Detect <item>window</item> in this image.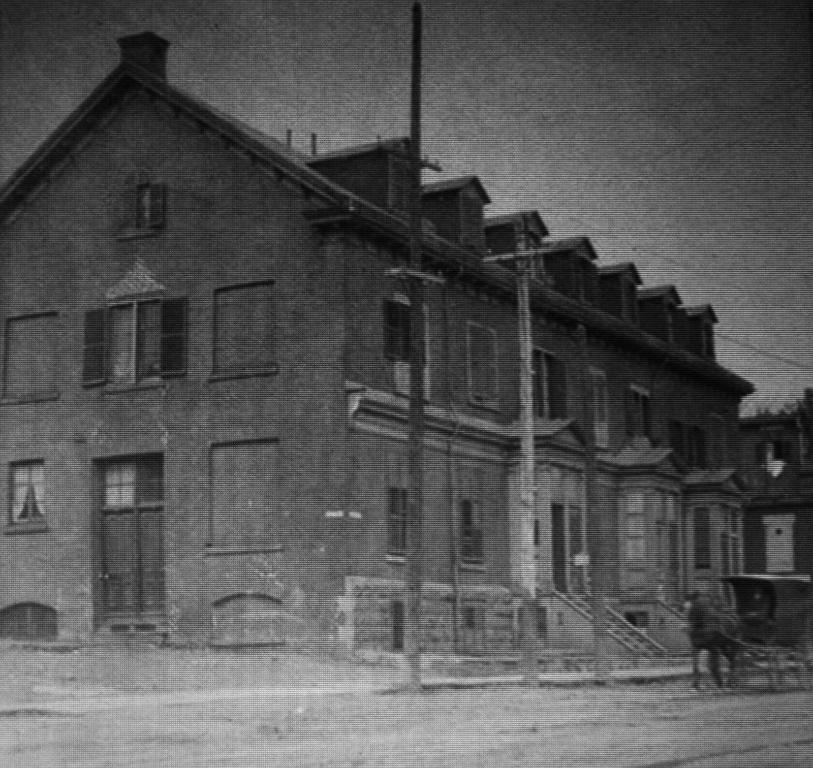
Detection: 619/378/655/445.
